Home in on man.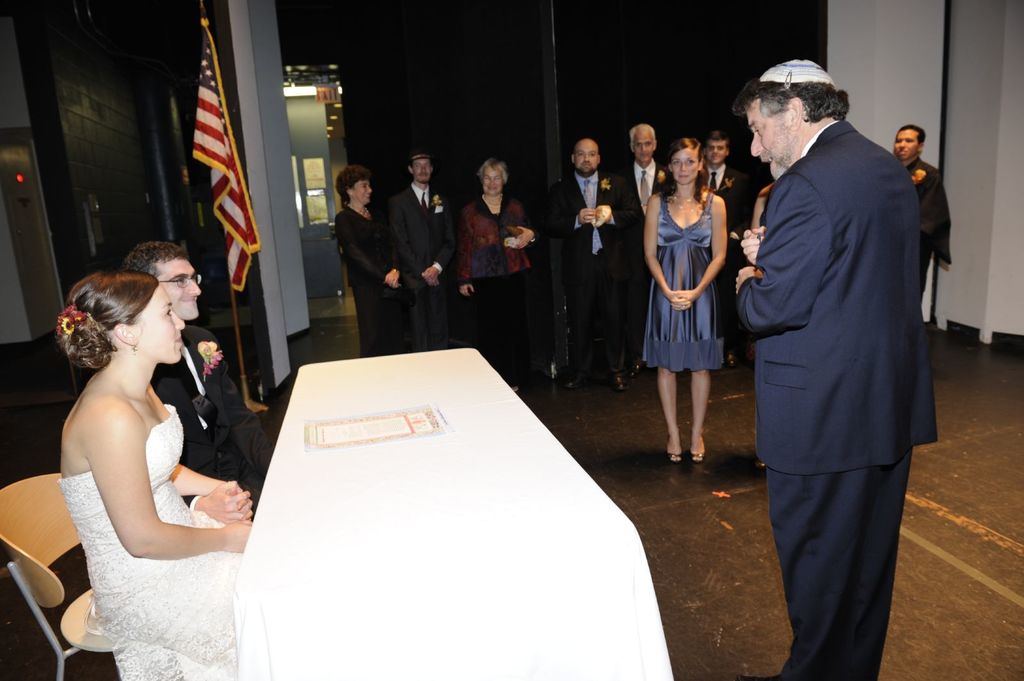
Homed in at (124, 244, 278, 513).
